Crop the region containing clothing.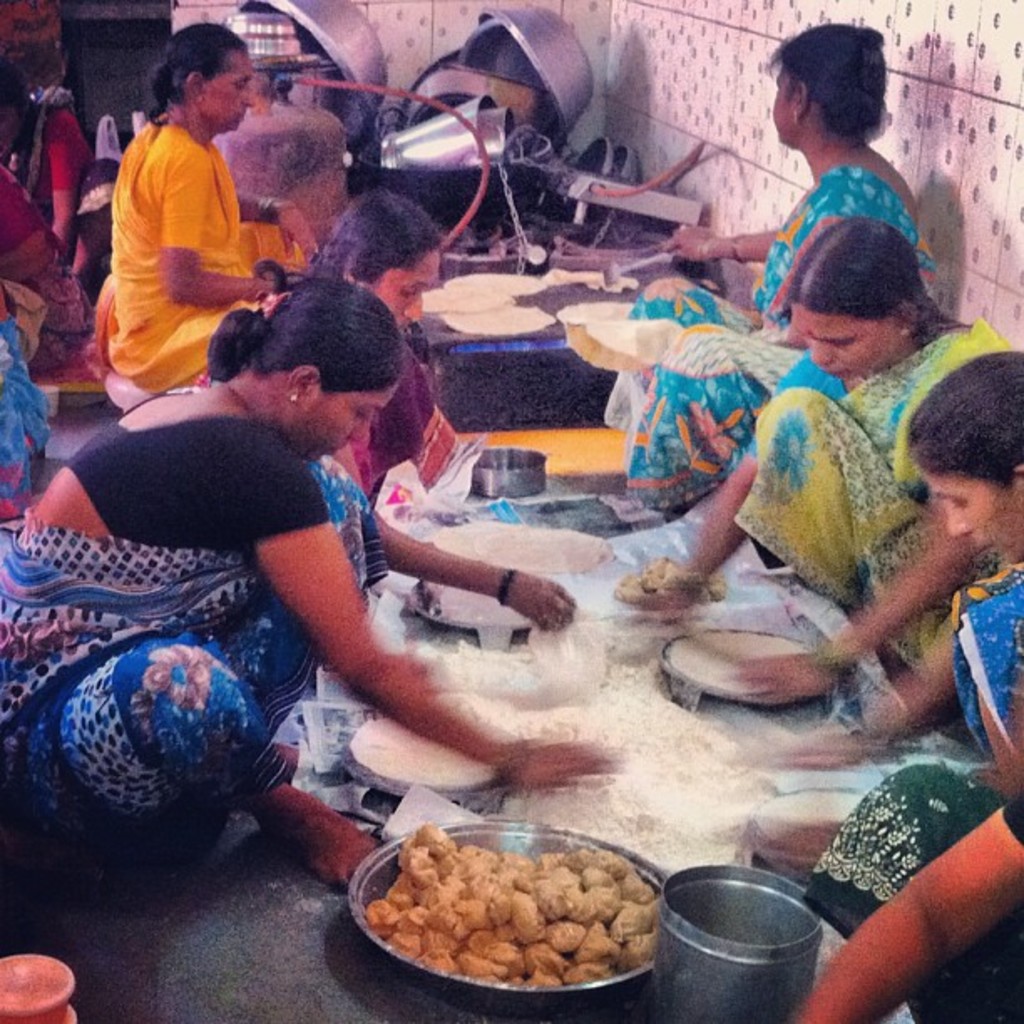
Crop region: Rect(798, 758, 1022, 1022).
